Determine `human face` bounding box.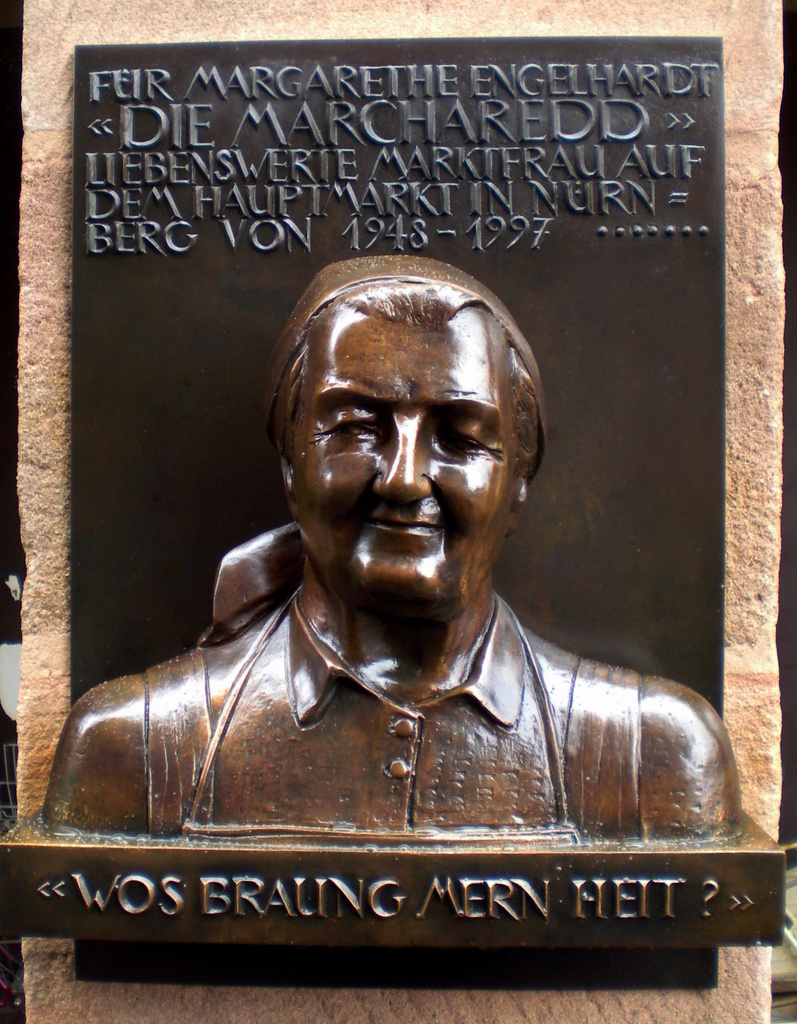
Determined: bbox=[289, 315, 520, 609].
